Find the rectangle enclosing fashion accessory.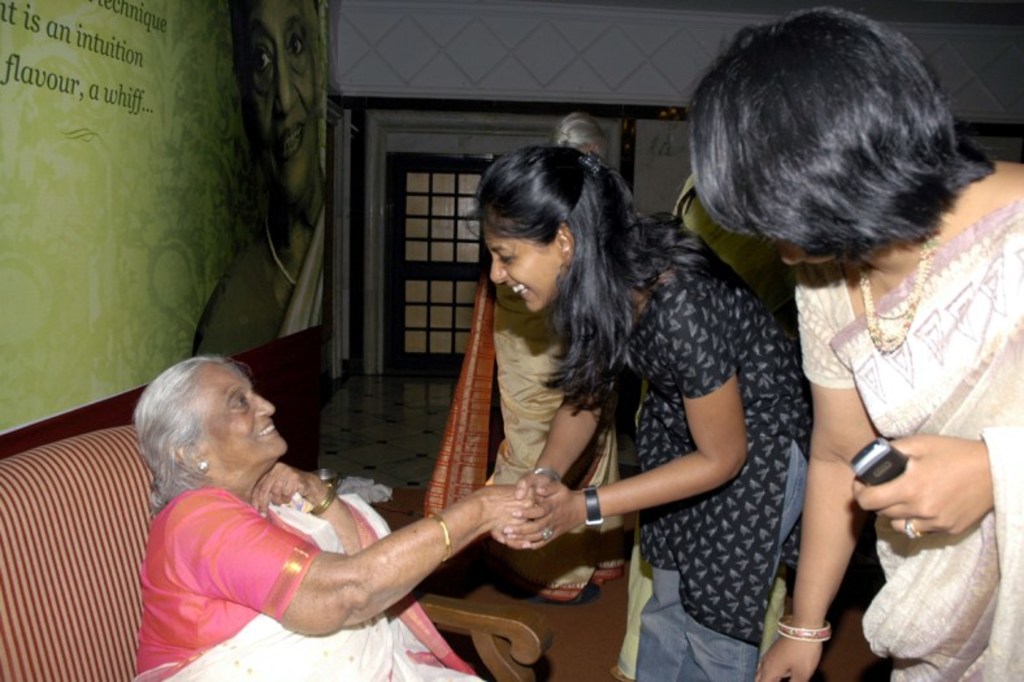
select_region(308, 482, 340, 520).
